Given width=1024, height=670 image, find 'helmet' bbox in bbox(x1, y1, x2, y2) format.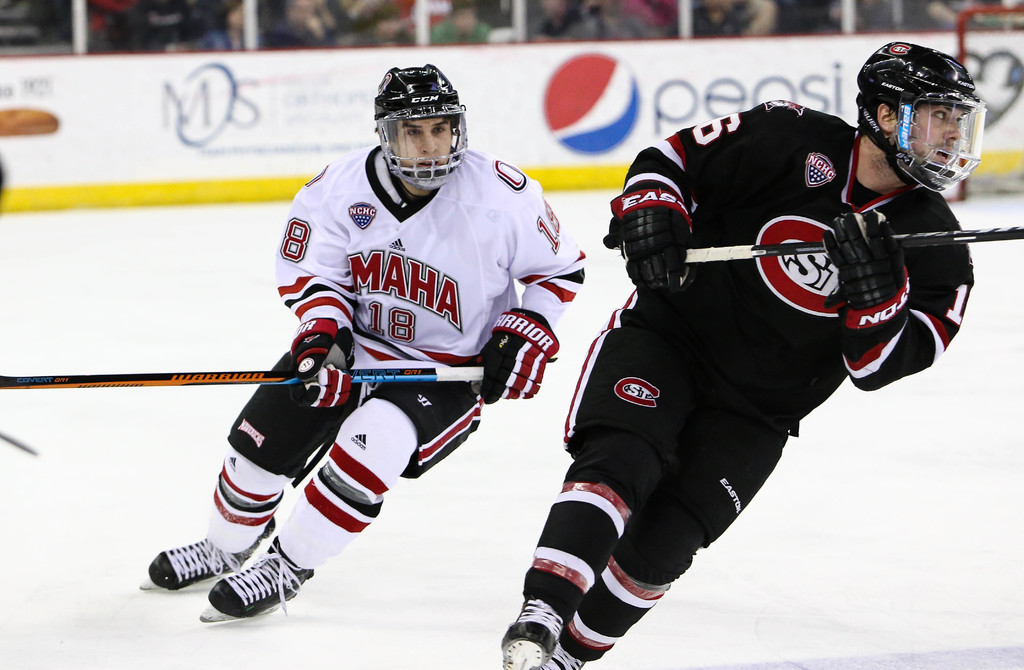
bbox(861, 40, 986, 195).
